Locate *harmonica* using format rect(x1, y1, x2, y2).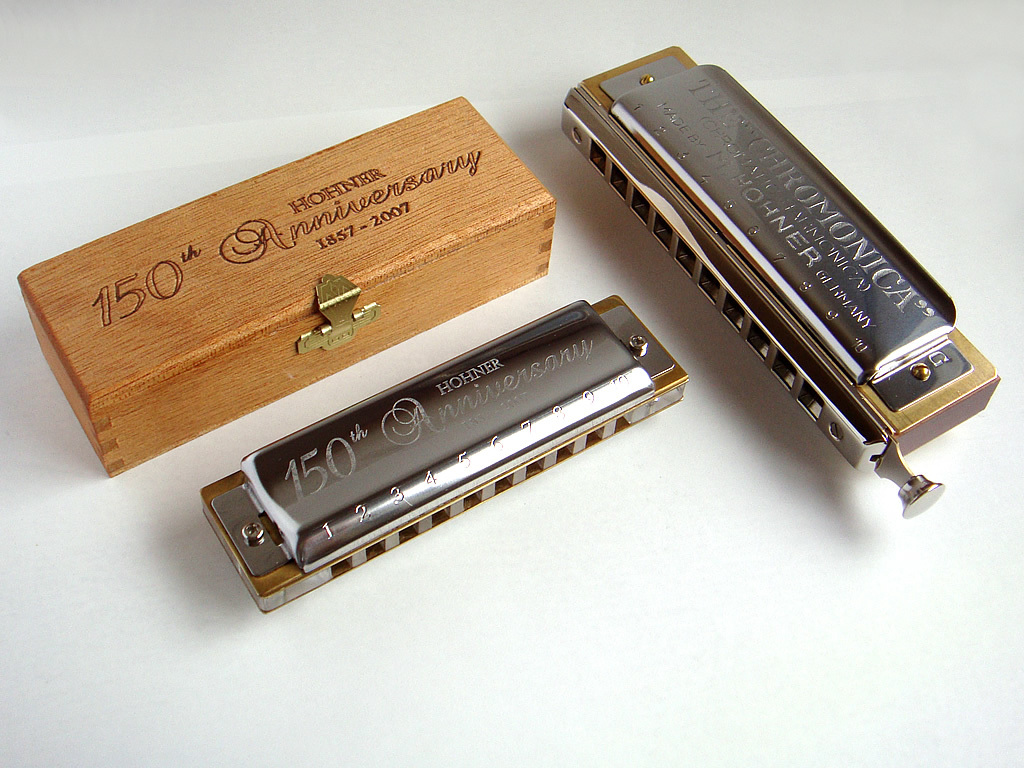
rect(198, 296, 689, 614).
